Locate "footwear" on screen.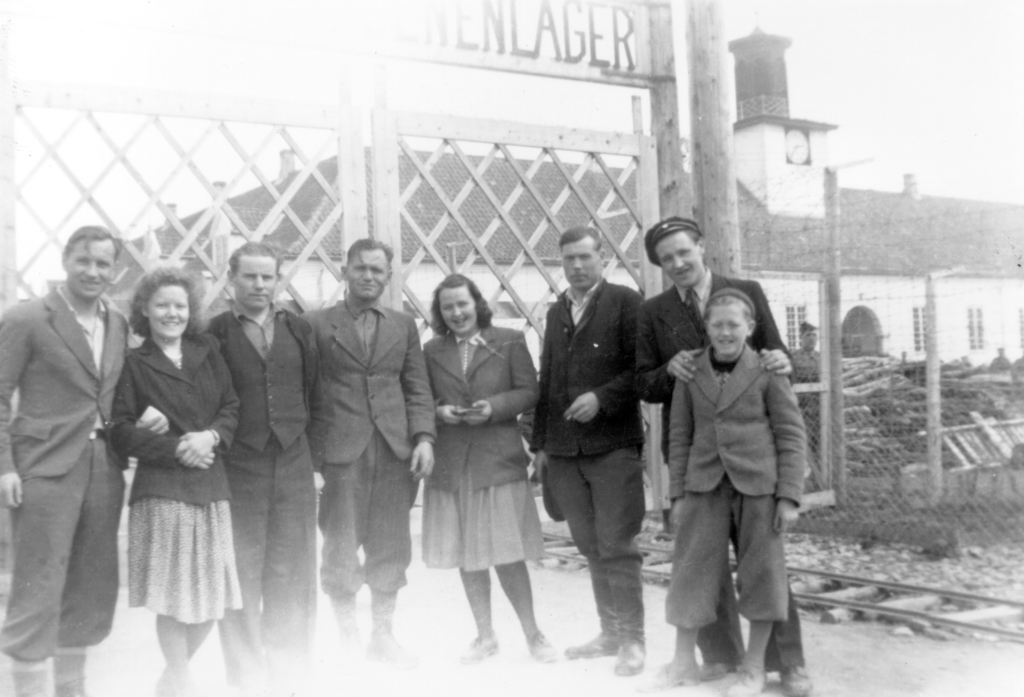
On screen at (522, 625, 564, 667).
